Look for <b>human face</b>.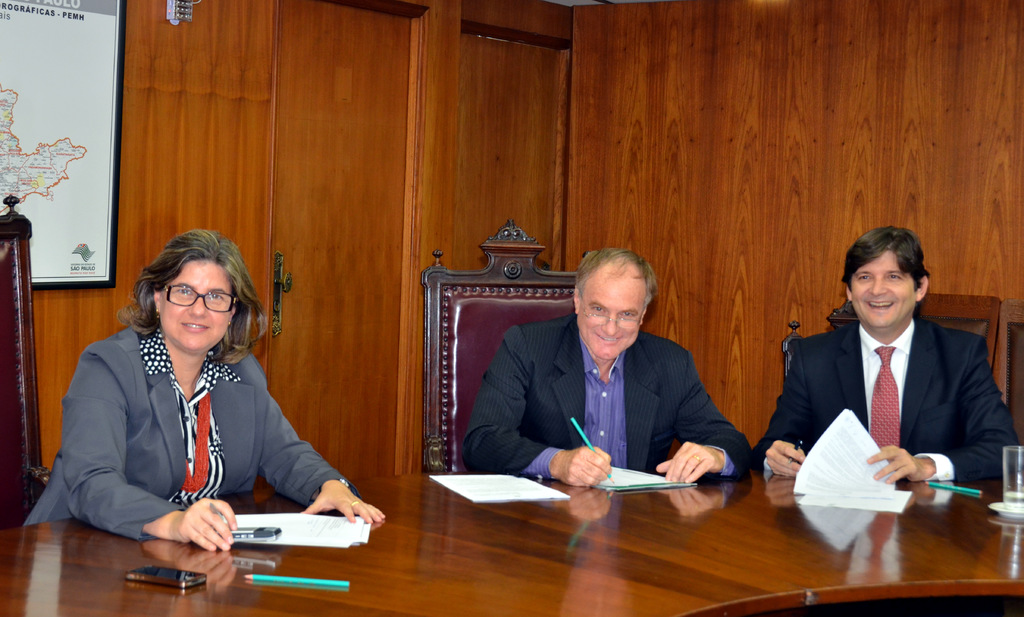
Found: BBox(578, 277, 638, 362).
